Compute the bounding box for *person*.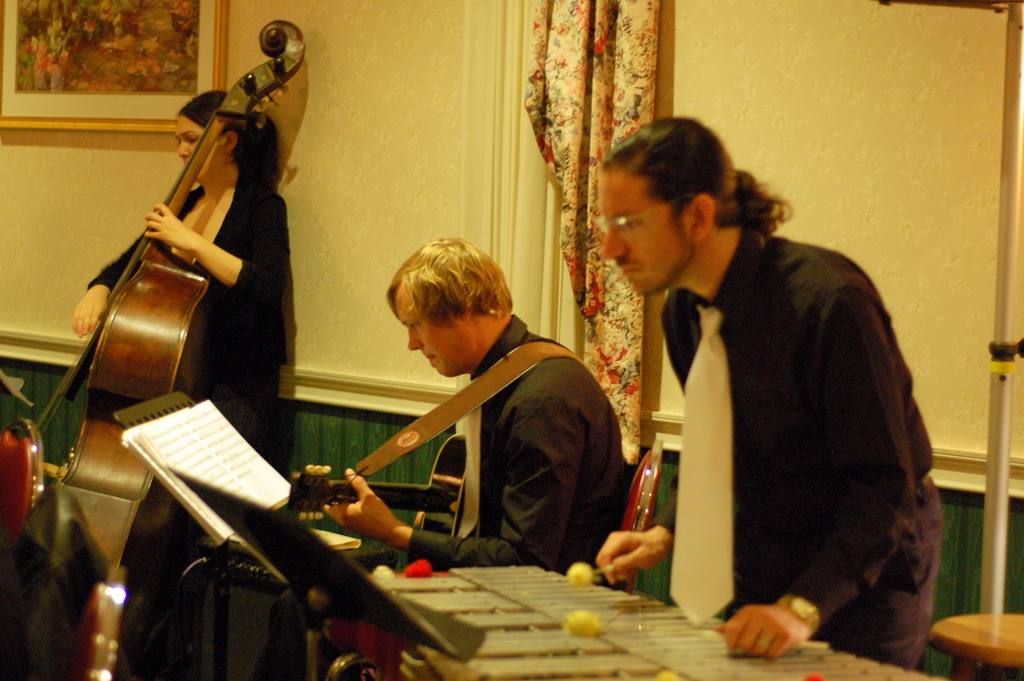
locate(301, 238, 634, 566).
